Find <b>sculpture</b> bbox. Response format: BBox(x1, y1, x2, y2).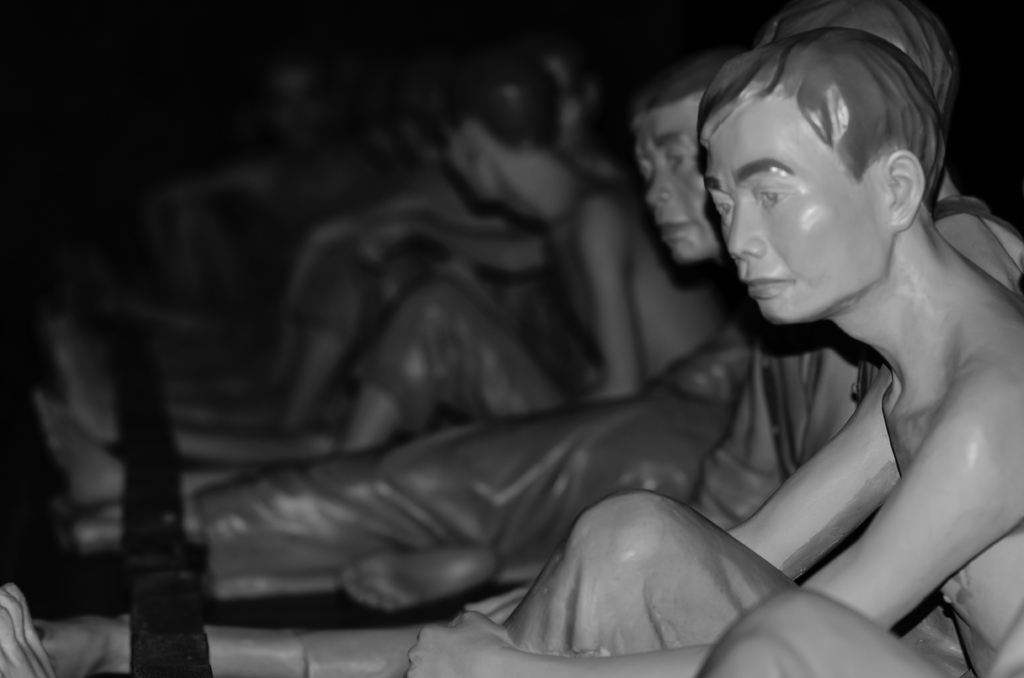
BBox(204, 32, 1021, 677).
